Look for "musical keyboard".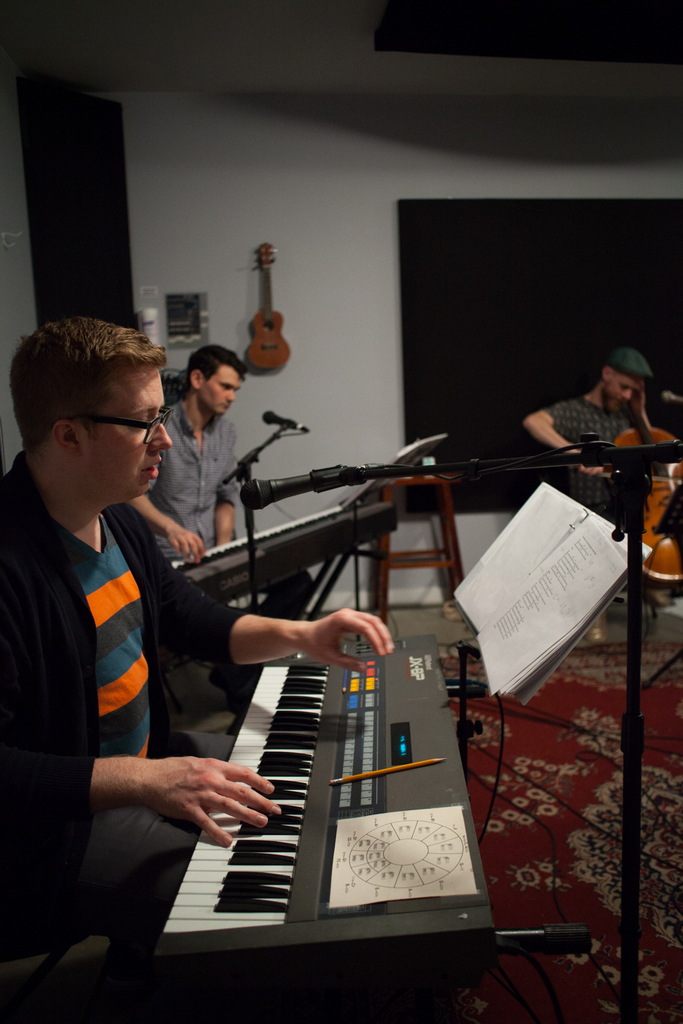
Found: rect(158, 493, 406, 610).
